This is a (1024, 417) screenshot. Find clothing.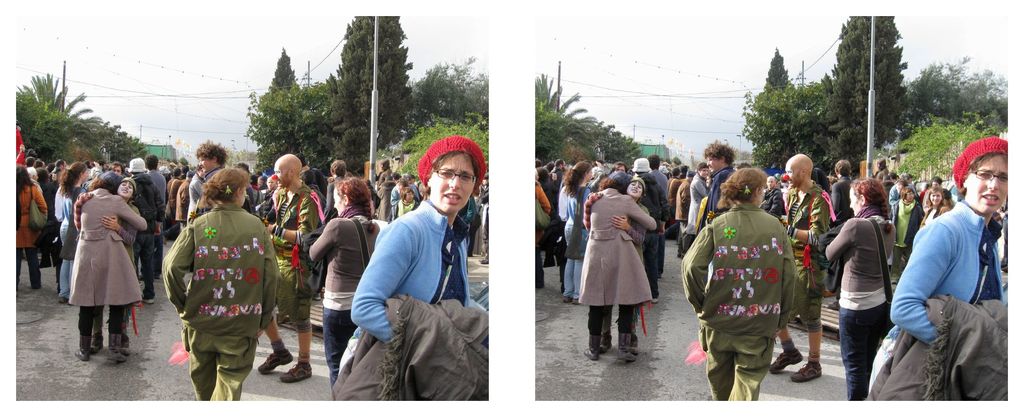
Bounding box: [x1=868, y1=203, x2=1014, y2=391].
